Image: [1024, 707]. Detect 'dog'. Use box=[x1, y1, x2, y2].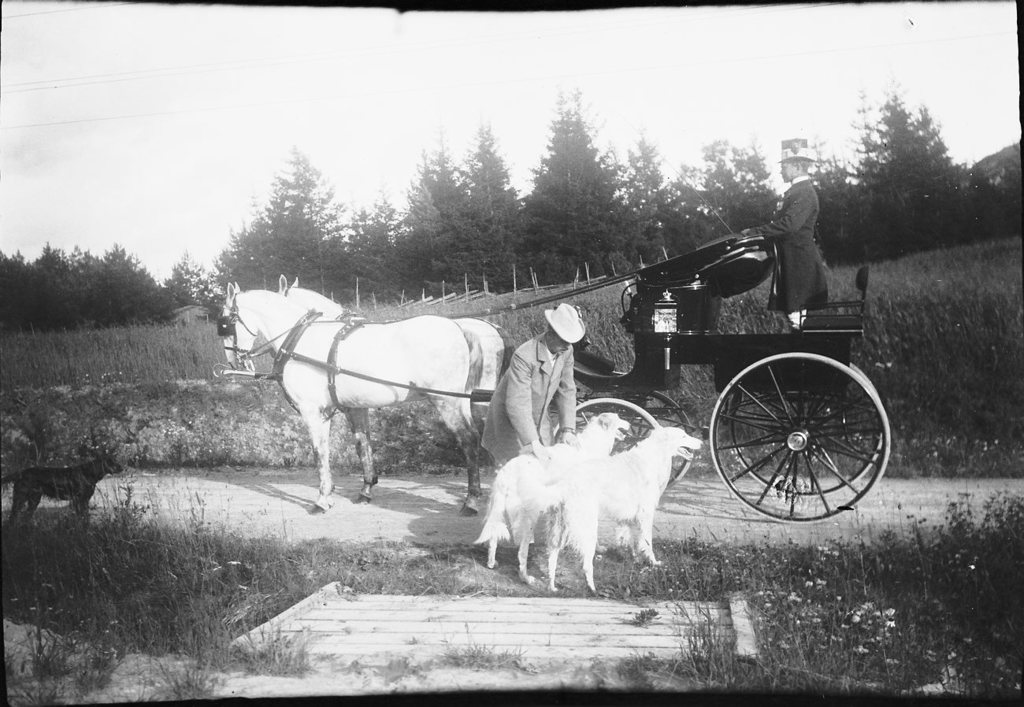
box=[475, 412, 632, 567].
